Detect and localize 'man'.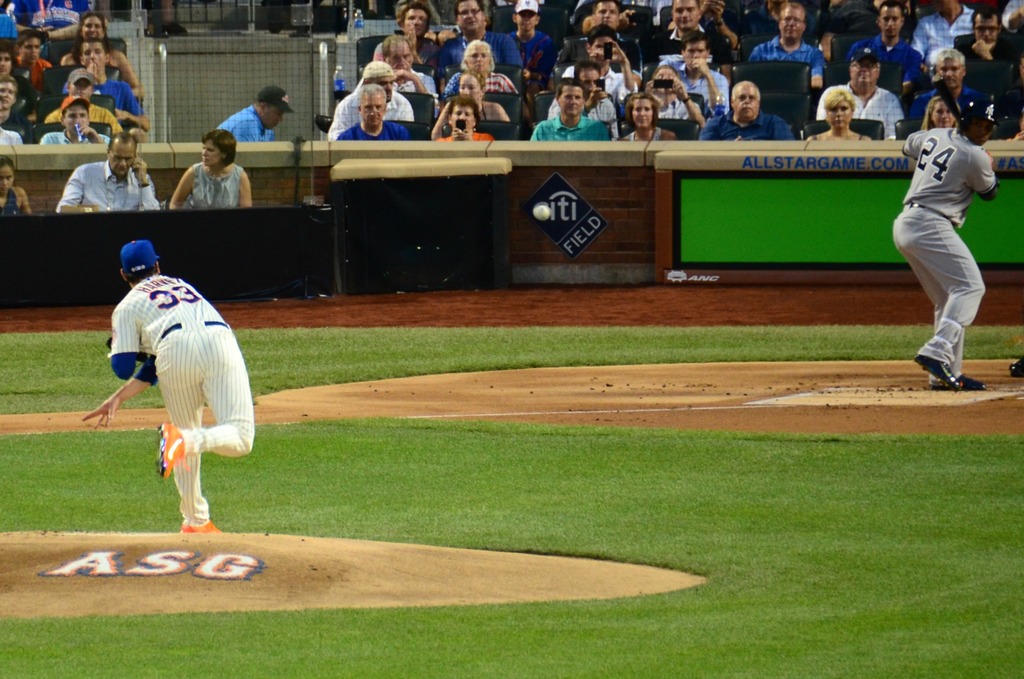
Localized at left=908, top=53, right=997, bottom=140.
